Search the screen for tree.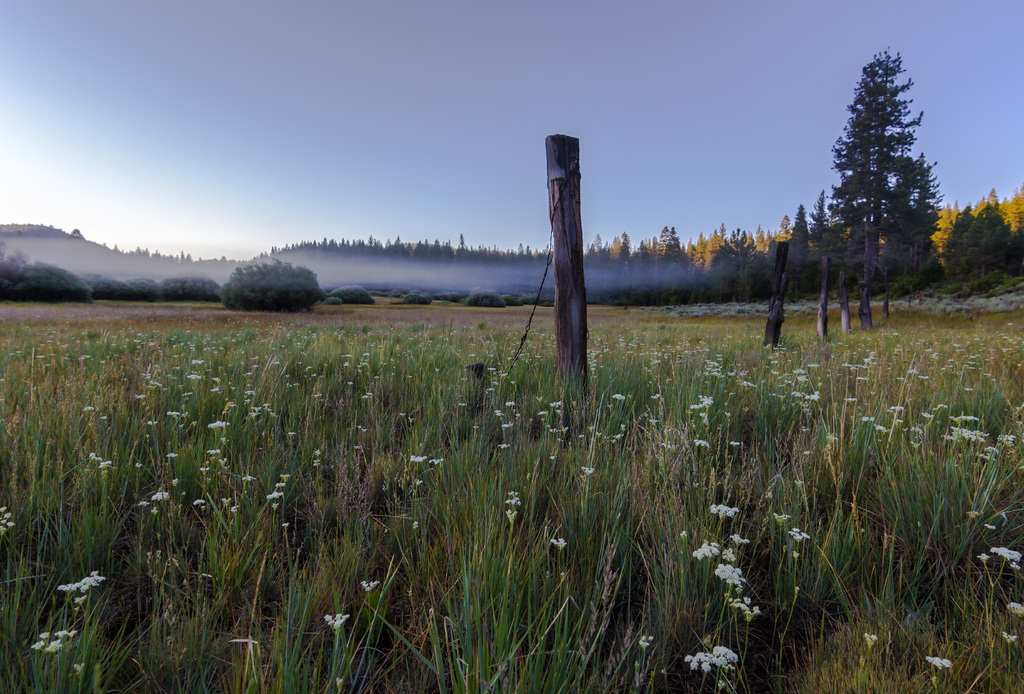
Found at 136 268 160 309.
